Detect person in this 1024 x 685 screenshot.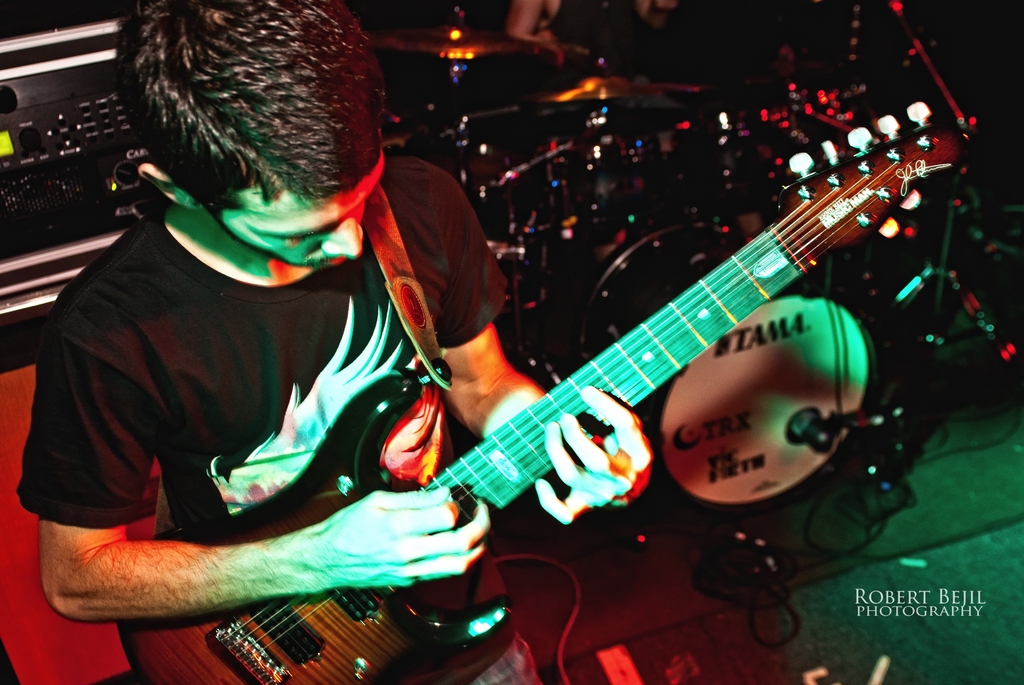
Detection: x1=506 y1=0 x2=687 y2=67.
